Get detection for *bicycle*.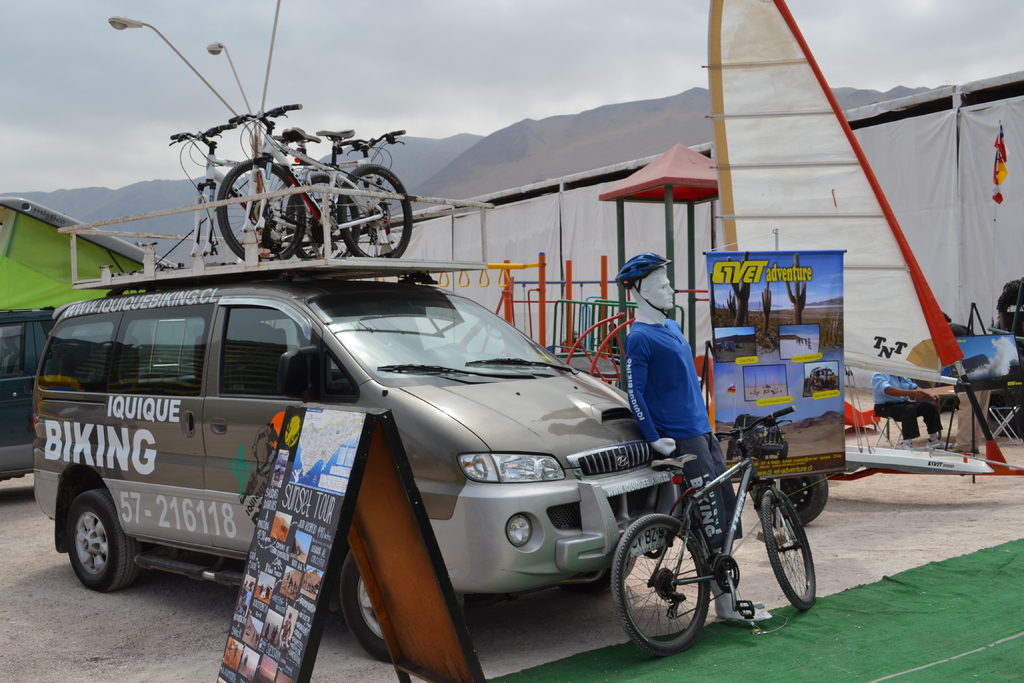
Detection: {"left": 242, "top": 128, "right": 406, "bottom": 262}.
